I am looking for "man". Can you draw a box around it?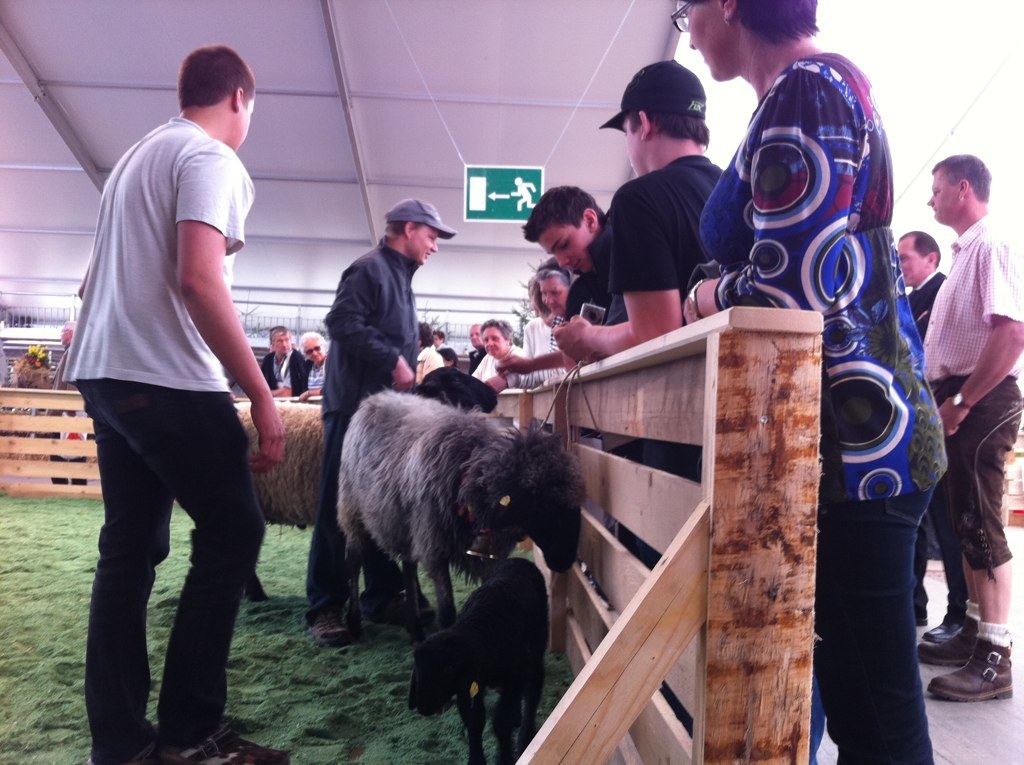
Sure, the bounding box is (919, 154, 1023, 711).
